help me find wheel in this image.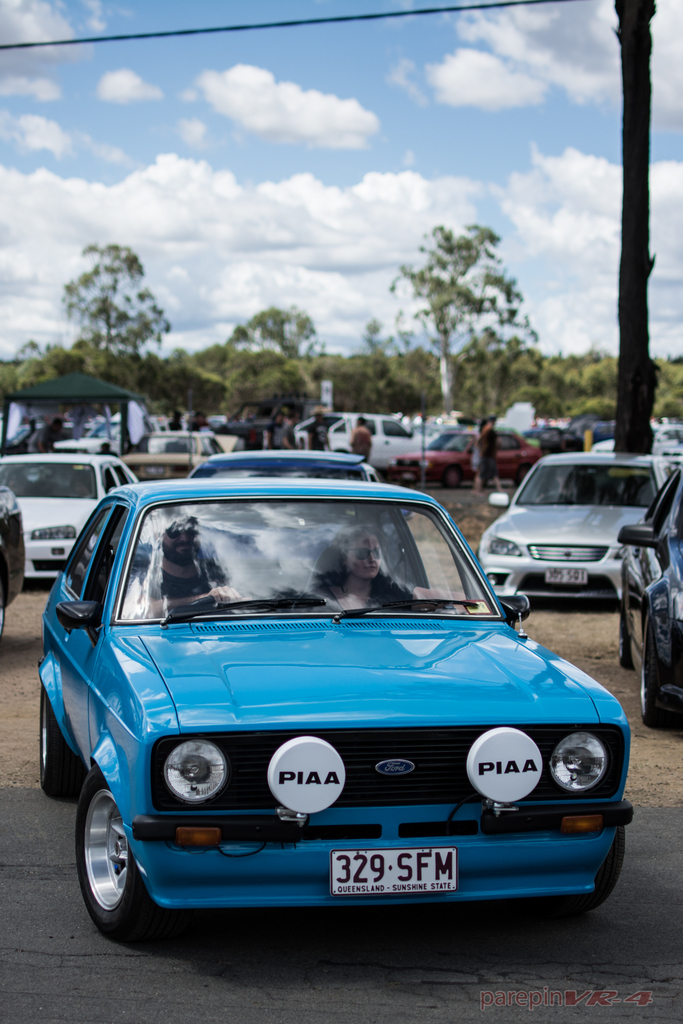
Found it: rect(186, 597, 221, 609).
